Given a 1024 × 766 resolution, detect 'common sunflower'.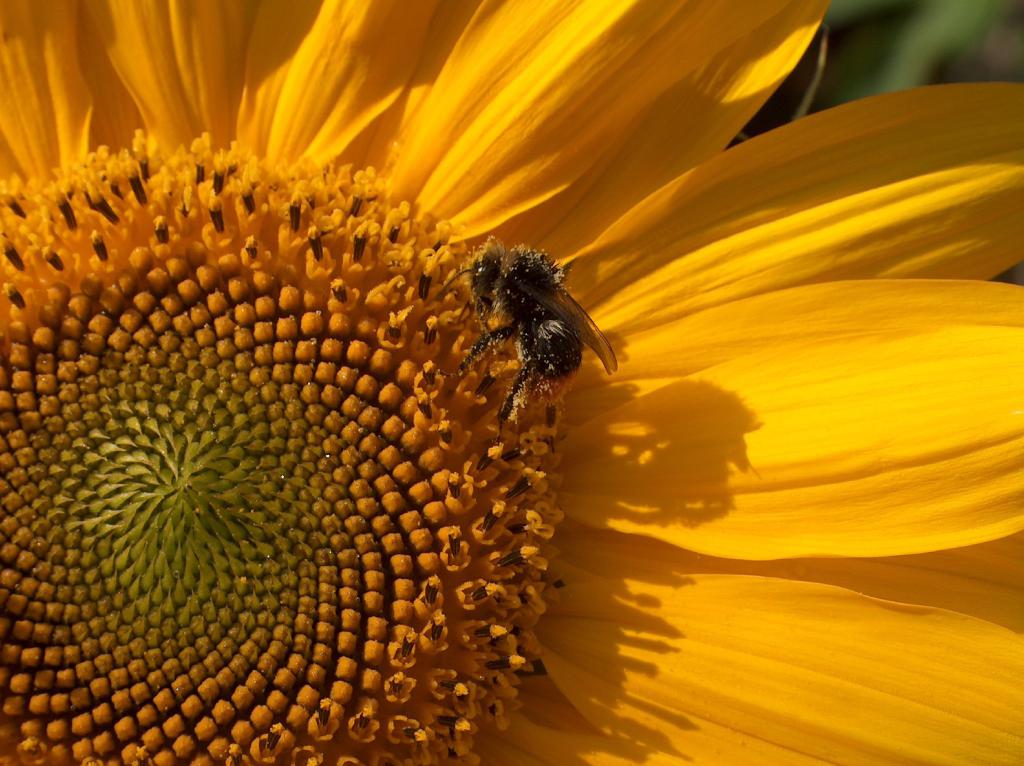
bbox=(11, 0, 886, 760).
